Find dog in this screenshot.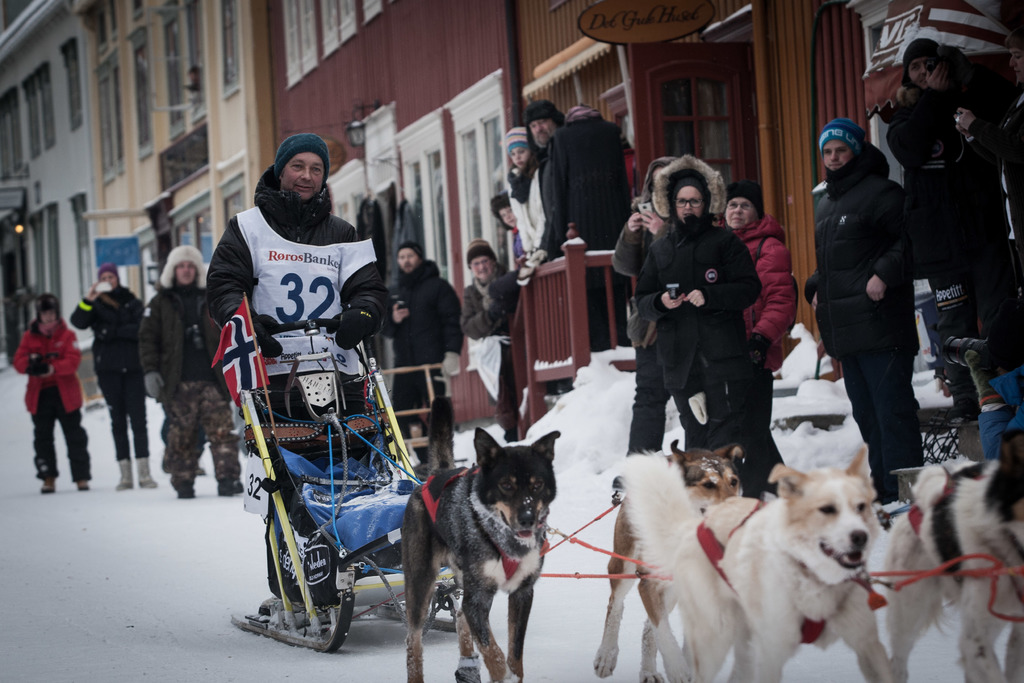
The bounding box for dog is select_region(404, 427, 558, 682).
